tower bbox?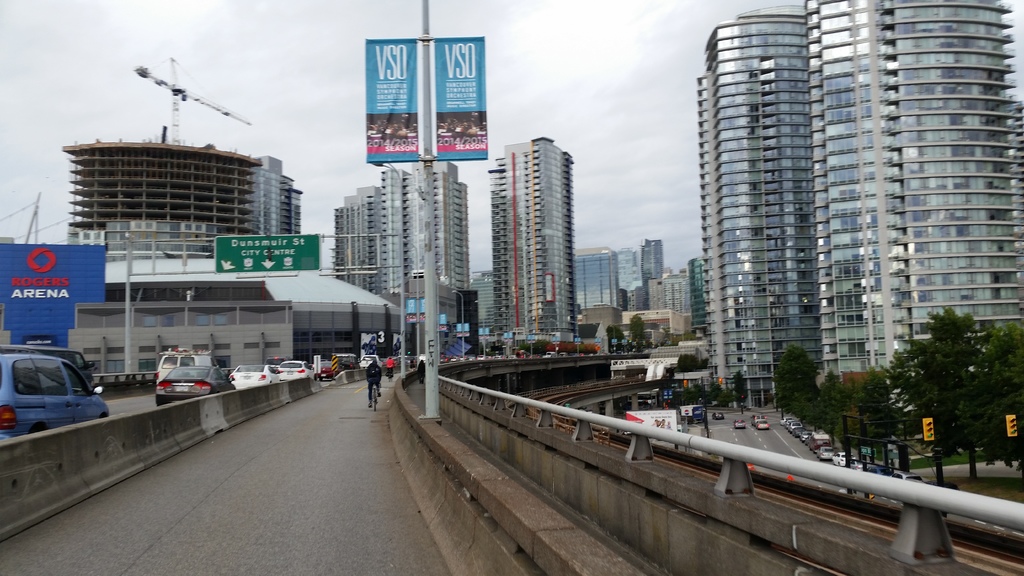
left=635, top=239, right=668, bottom=285
